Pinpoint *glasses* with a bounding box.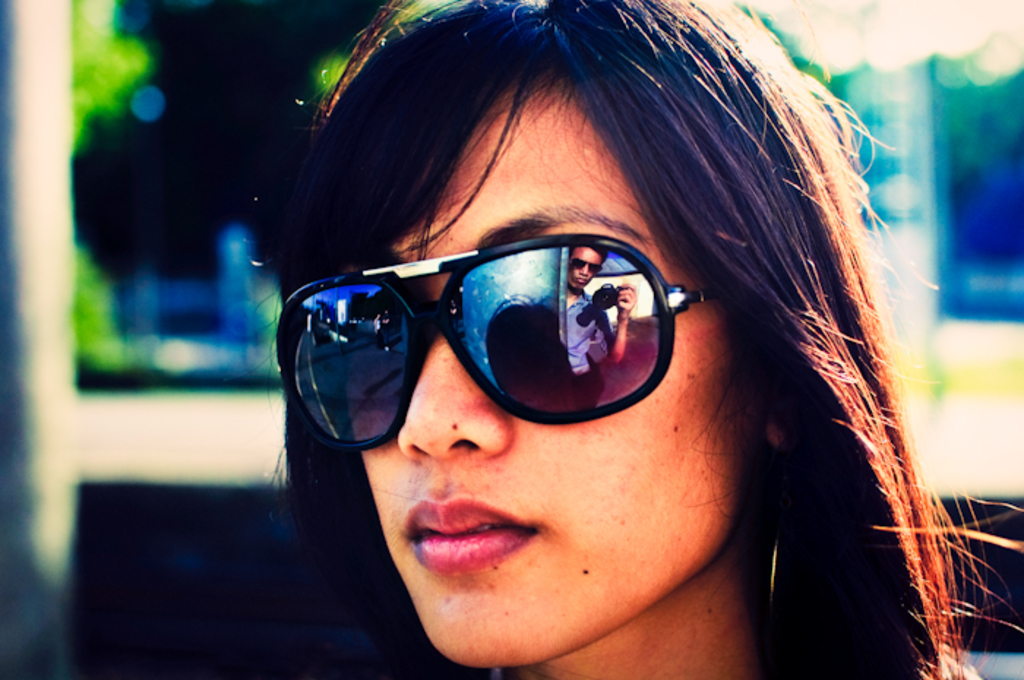
bbox=[284, 227, 737, 452].
